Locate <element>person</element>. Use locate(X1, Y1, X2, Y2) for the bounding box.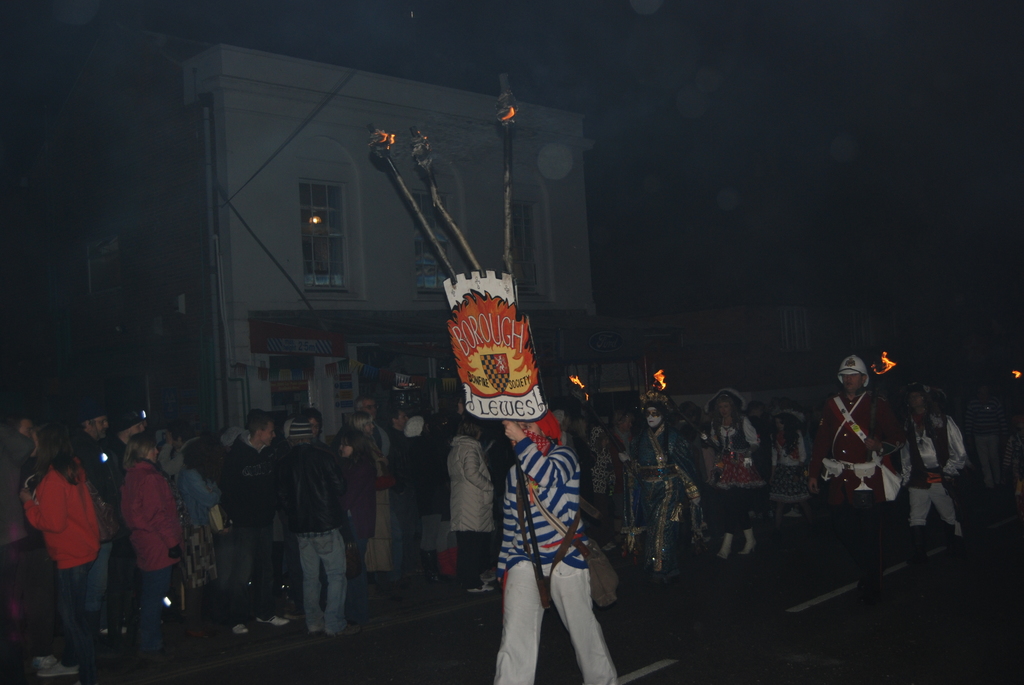
locate(116, 429, 186, 668).
